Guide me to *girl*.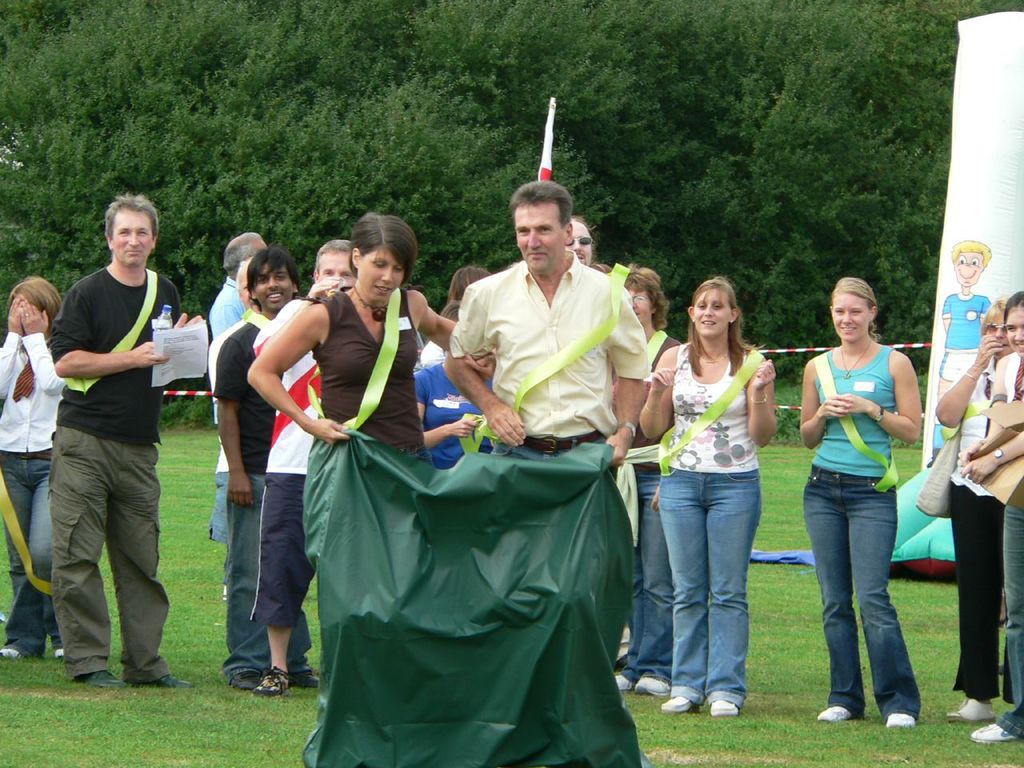
Guidance: (0,270,62,647).
